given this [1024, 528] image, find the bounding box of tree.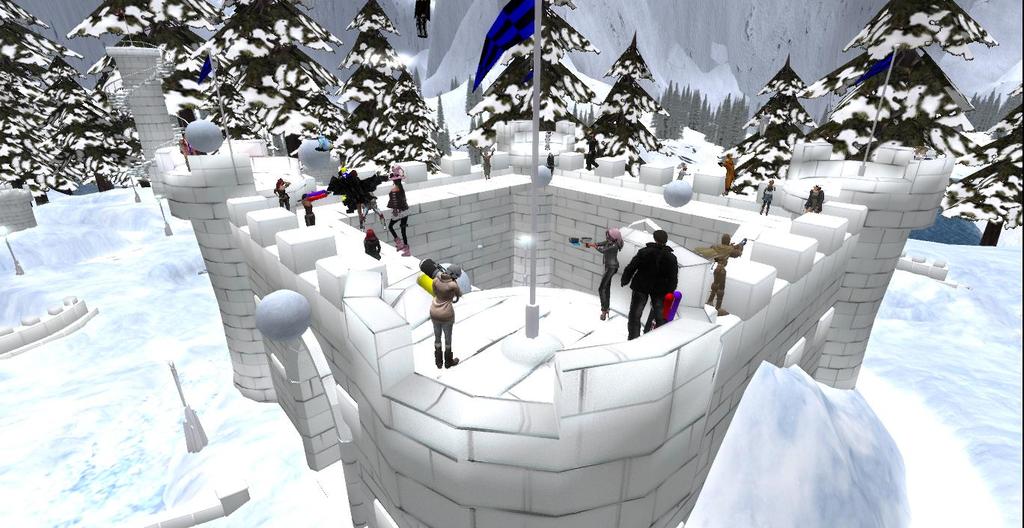
(315,23,435,181).
